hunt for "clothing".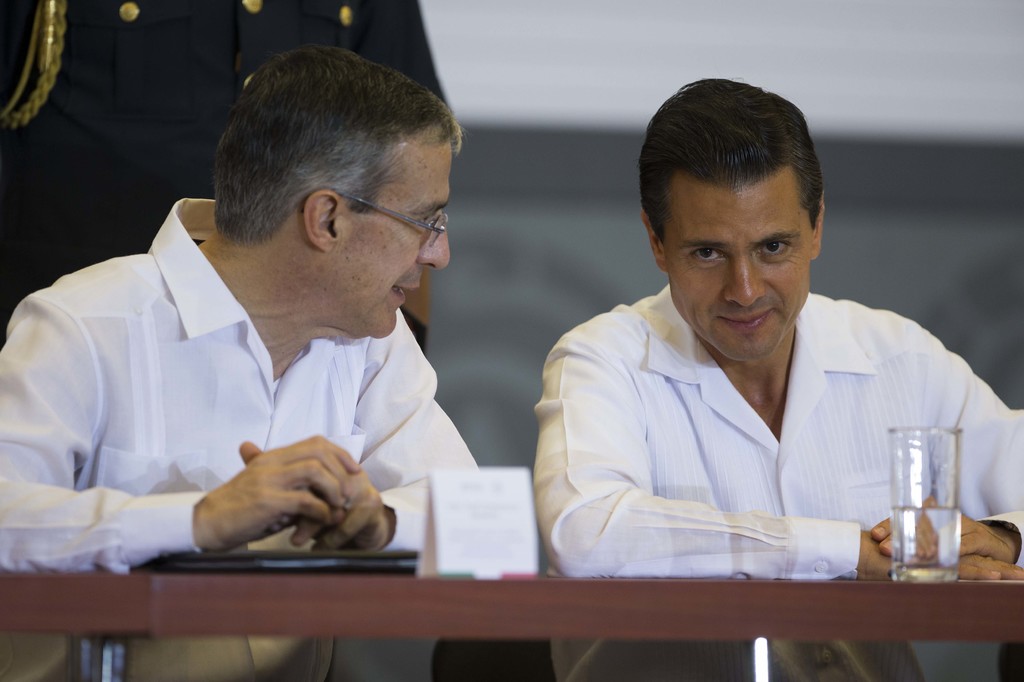
Hunted down at <box>0,194,481,681</box>.
